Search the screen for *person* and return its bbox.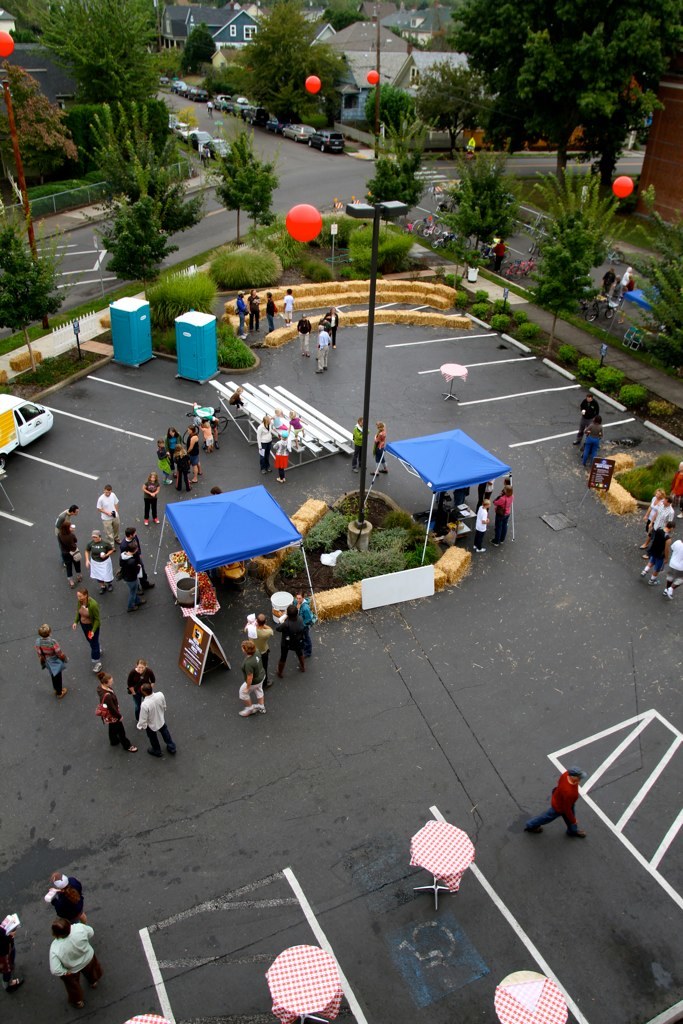
Found: (left=248, top=282, right=269, bottom=337).
